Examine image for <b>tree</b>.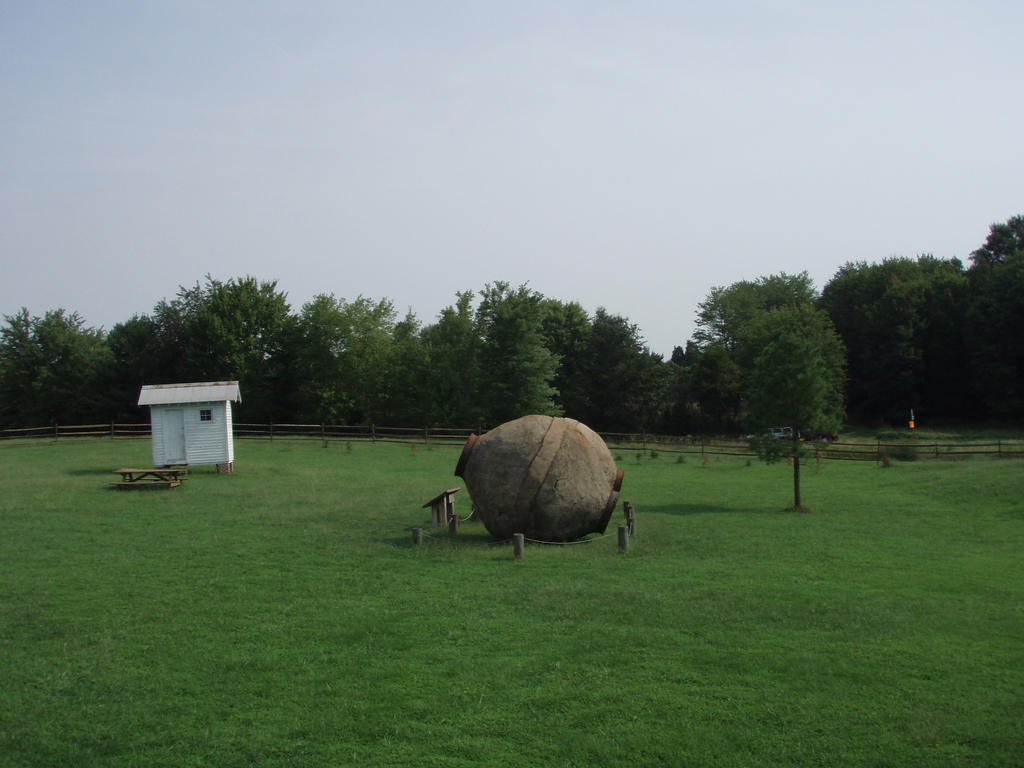
Examination result: 273/287/419/431.
